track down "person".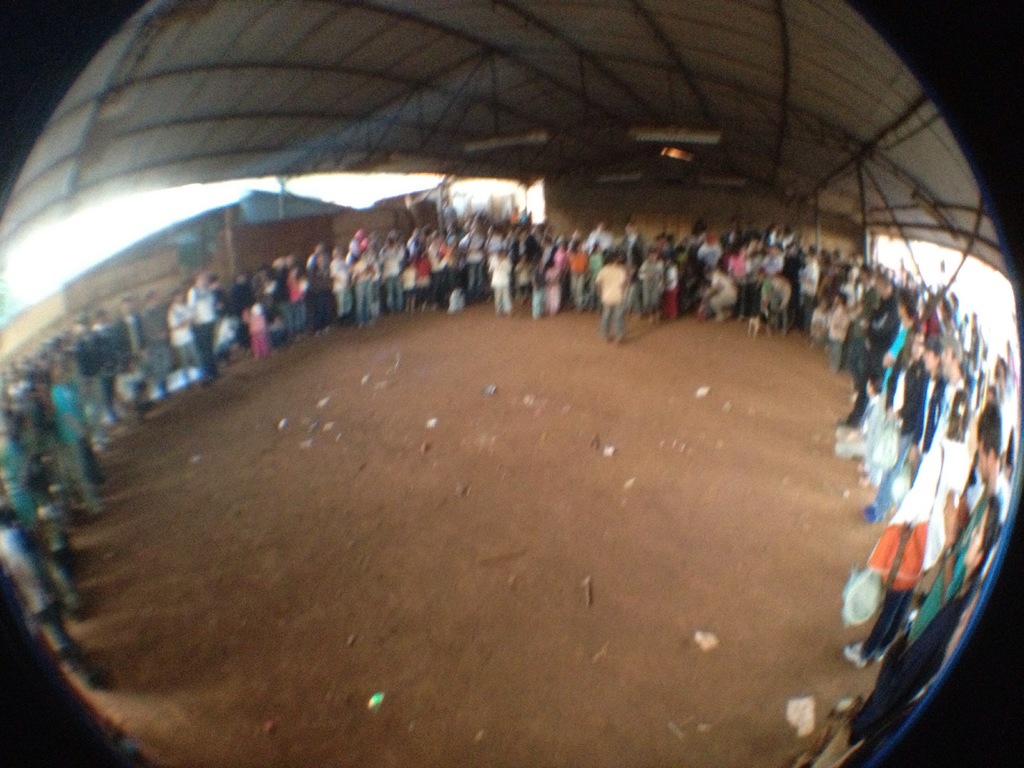
Tracked to (844, 390, 968, 669).
